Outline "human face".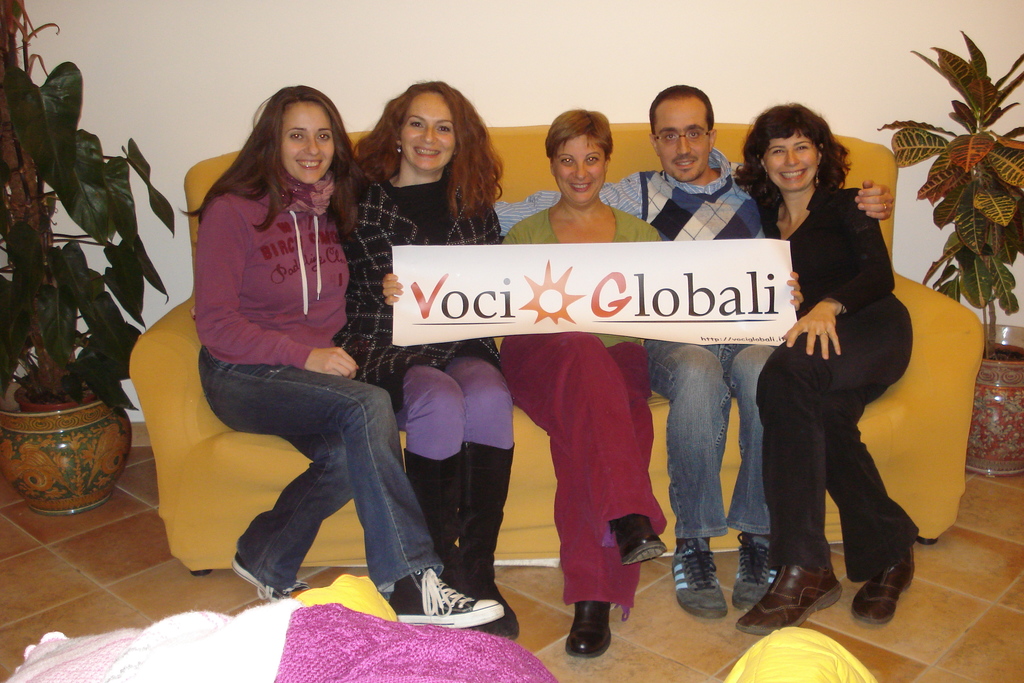
Outline: crop(765, 131, 817, 188).
